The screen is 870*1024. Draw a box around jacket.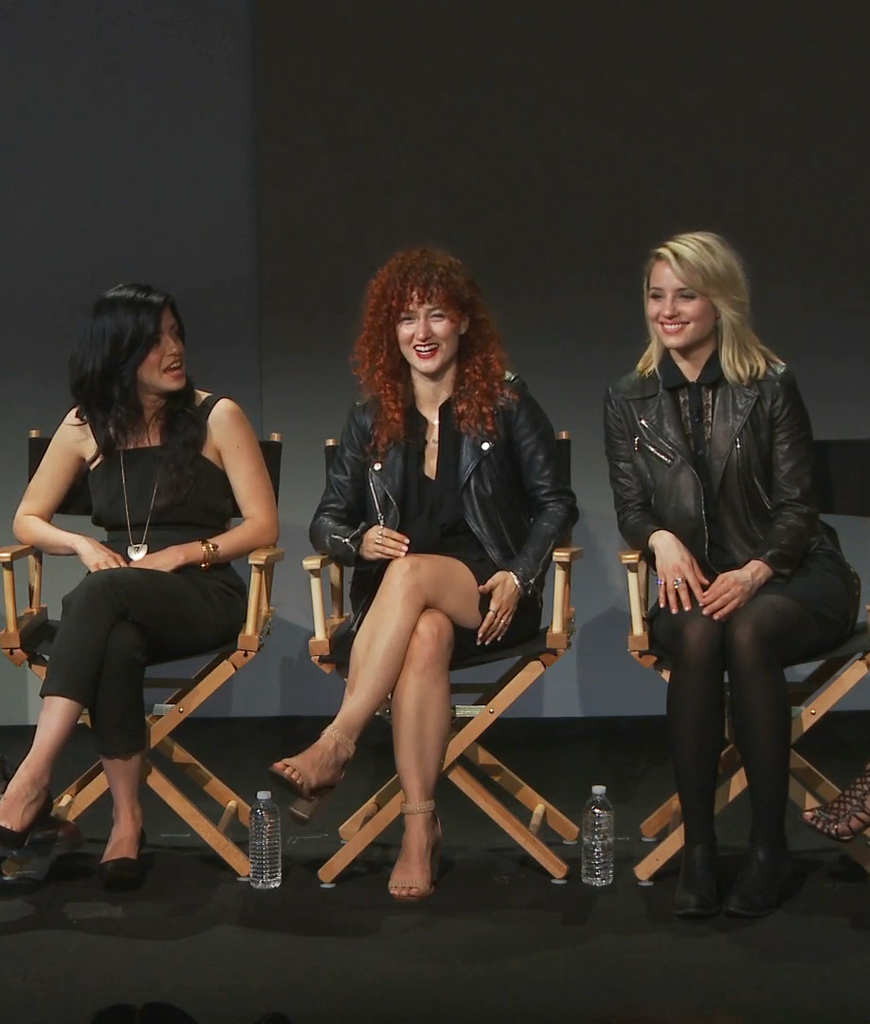
{"x1": 594, "y1": 356, "x2": 845, "y2": 644}.
